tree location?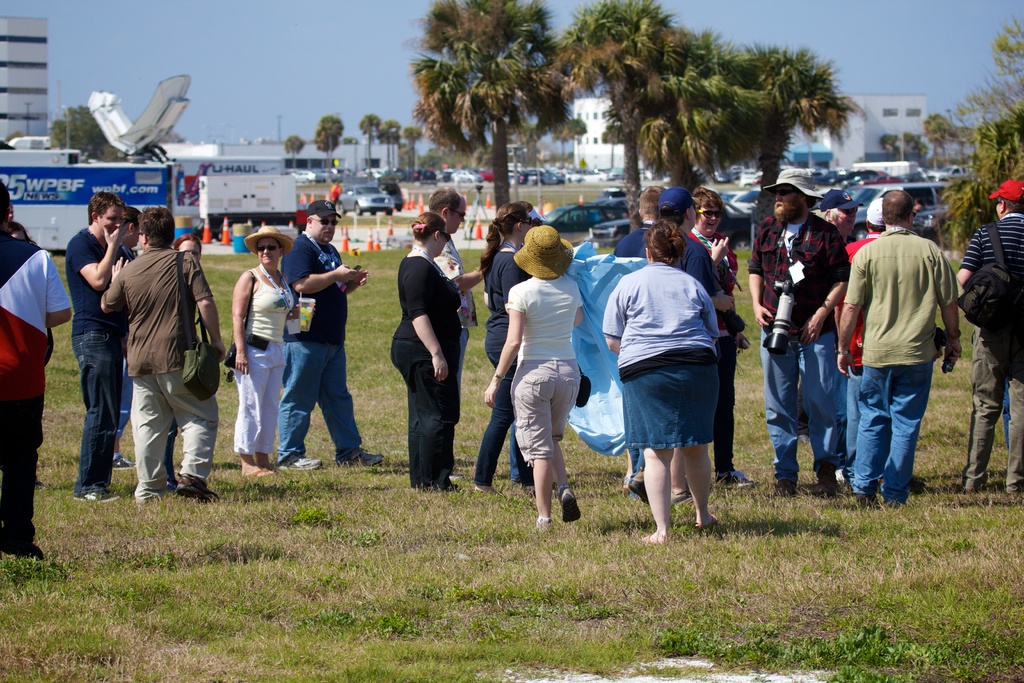
[left=356, top=16, right=874, bottom=210]
